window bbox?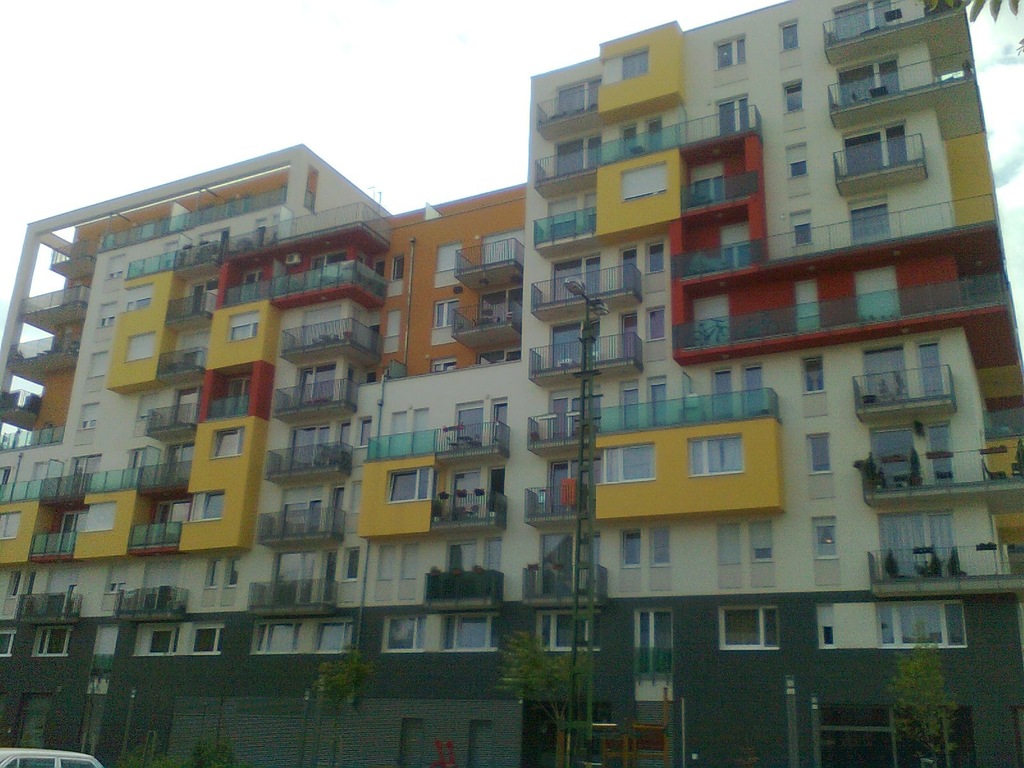
{"x1": 652, "y1": 525, "x2": 675, "y2": 570}
